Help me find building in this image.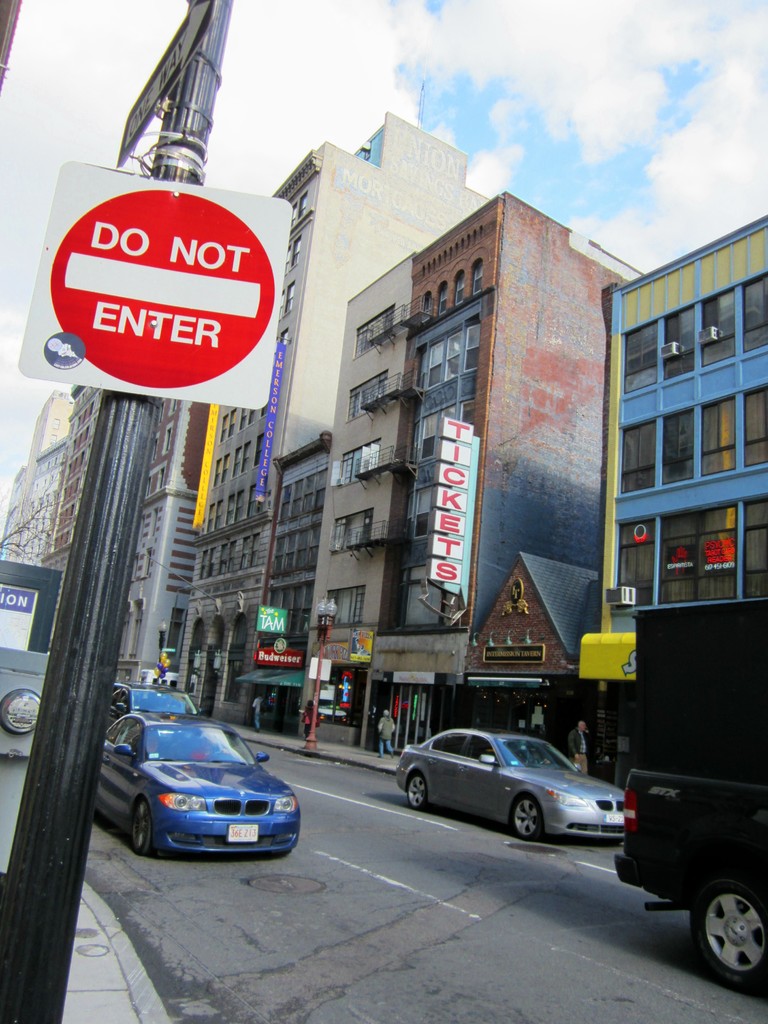
Found it: [582, 220, 767, 808].
